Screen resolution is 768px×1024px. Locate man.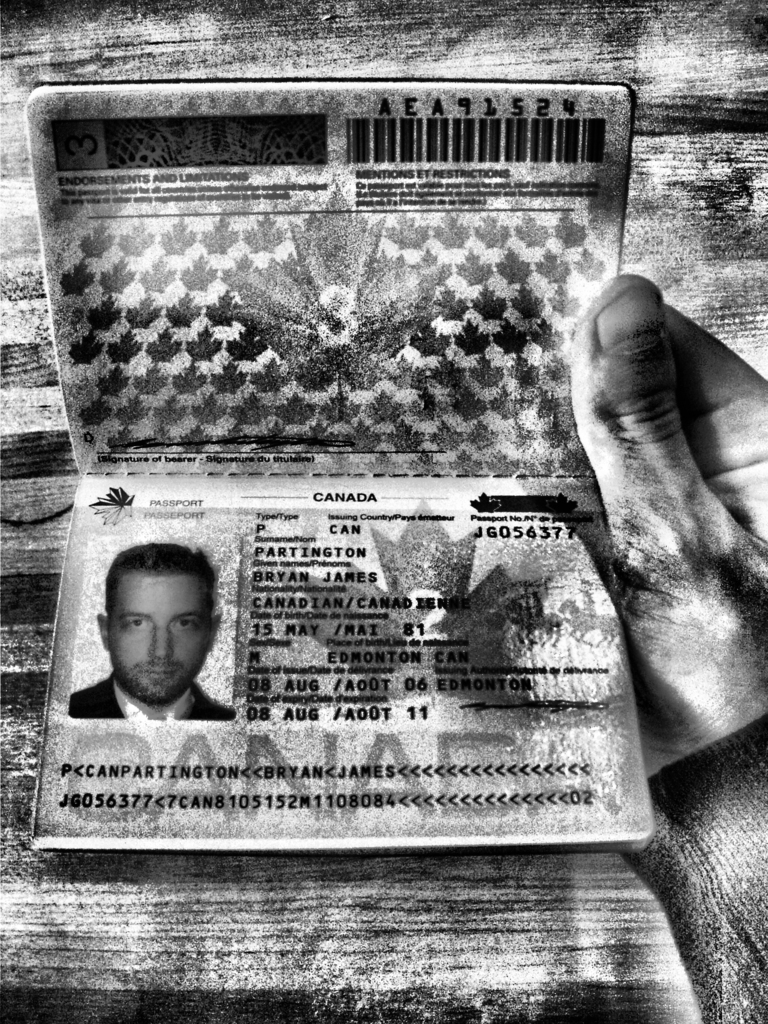
67 540 251 732.
